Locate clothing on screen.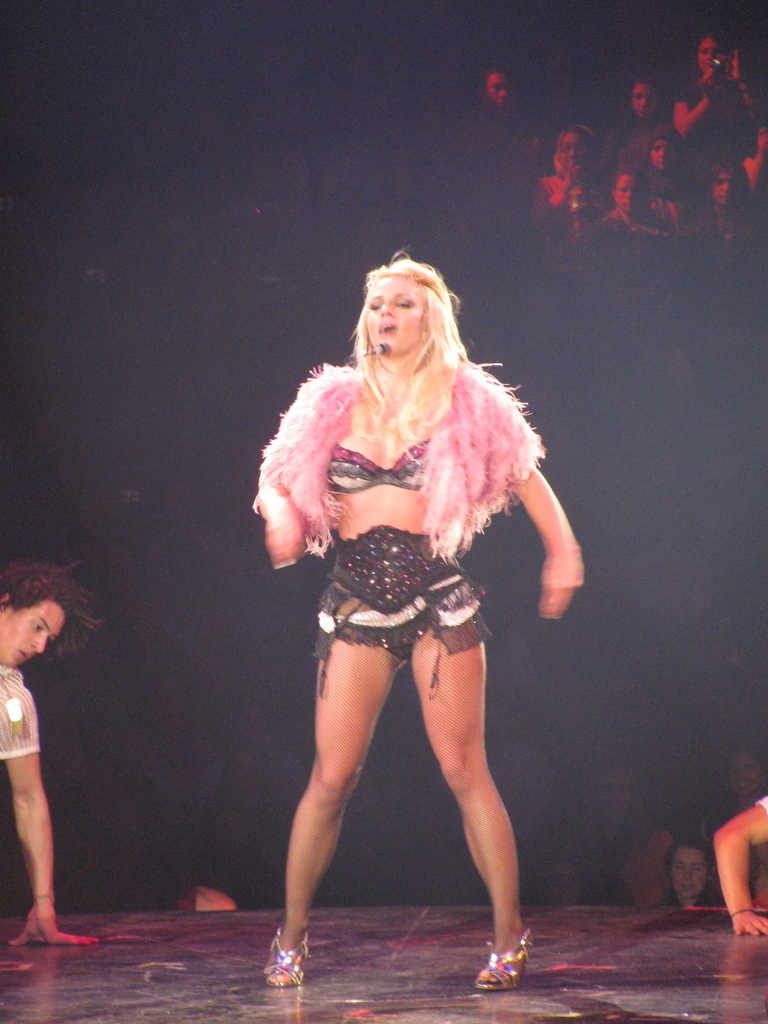
On screen at {"left": 312, "top": 524, "right": 492, "bottom": 701}.
